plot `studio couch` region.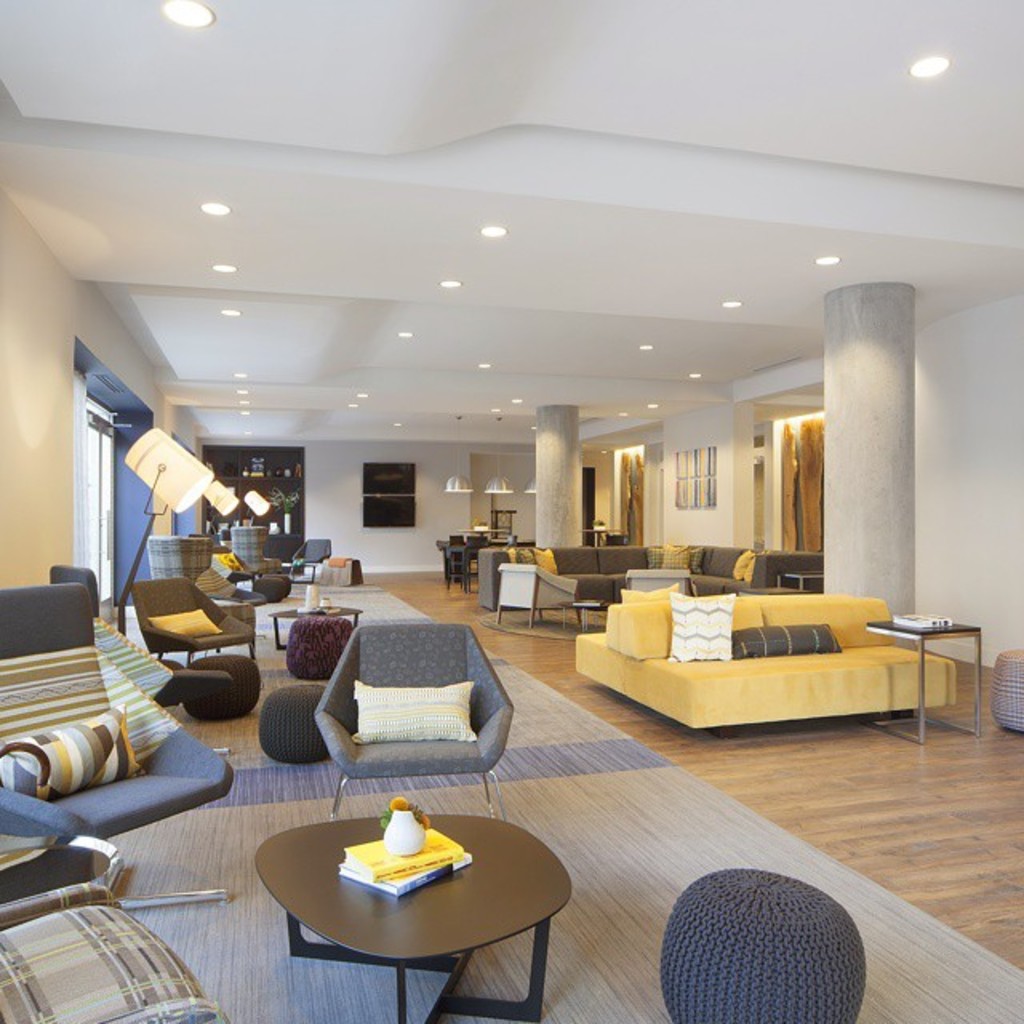
Plotted at x1=563, y1=574, x2=957, y2=742.
